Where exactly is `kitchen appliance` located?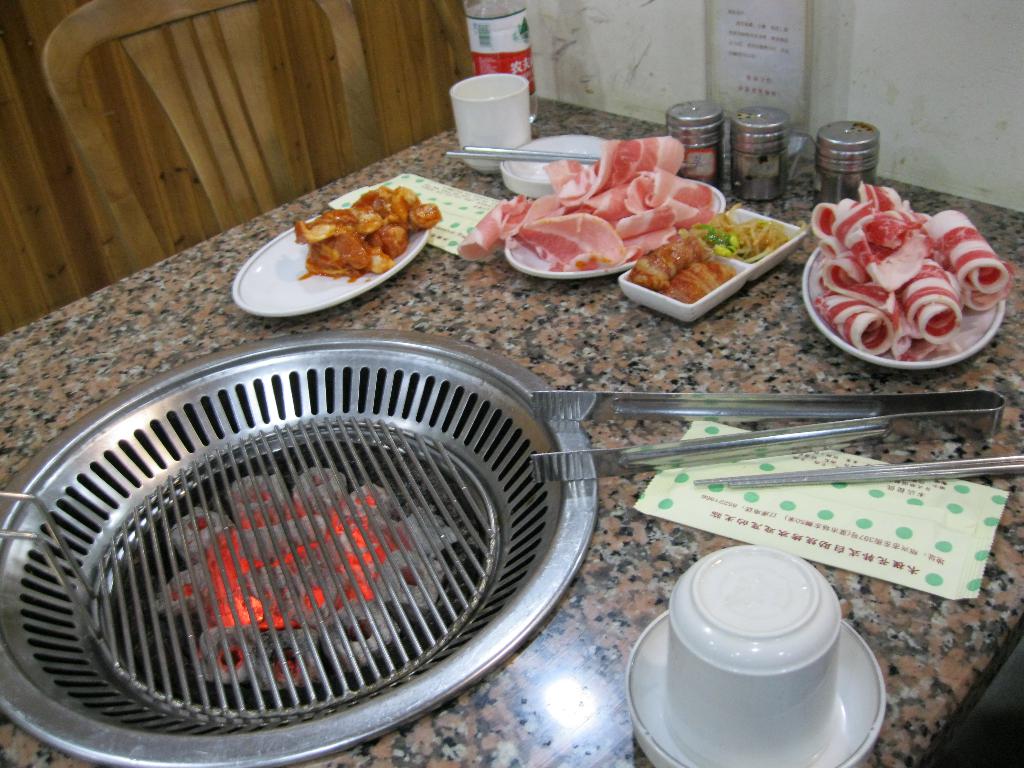
Its bounding box is (x1=230, y1=208, x2=428, y2=319).
